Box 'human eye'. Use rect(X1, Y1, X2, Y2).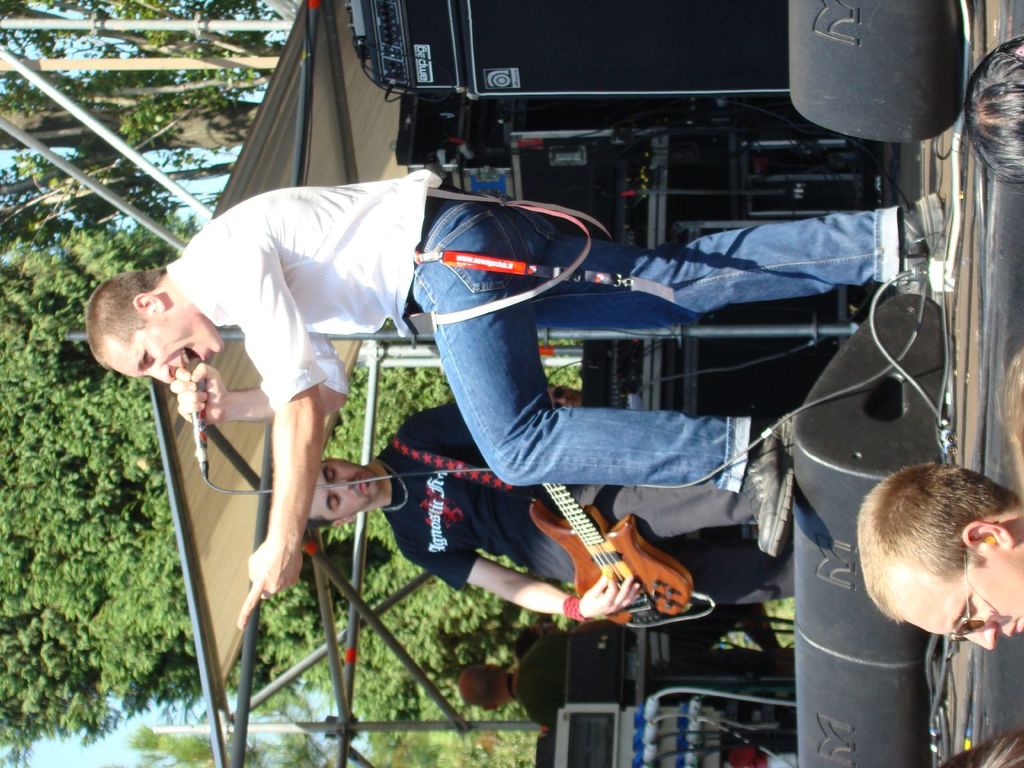
rect(325, 467, 337, 485).
